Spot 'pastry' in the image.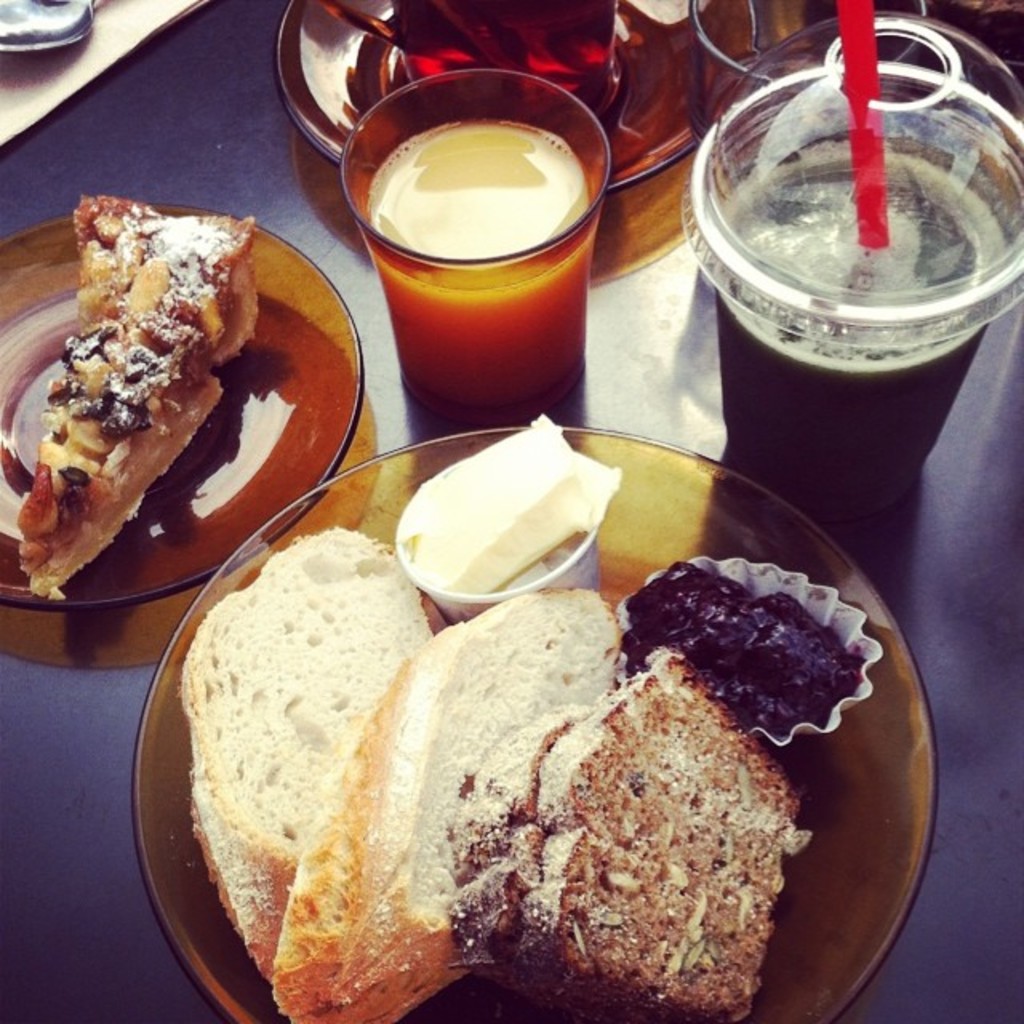
'pastry' found at region(8, 198, 266, 586).
